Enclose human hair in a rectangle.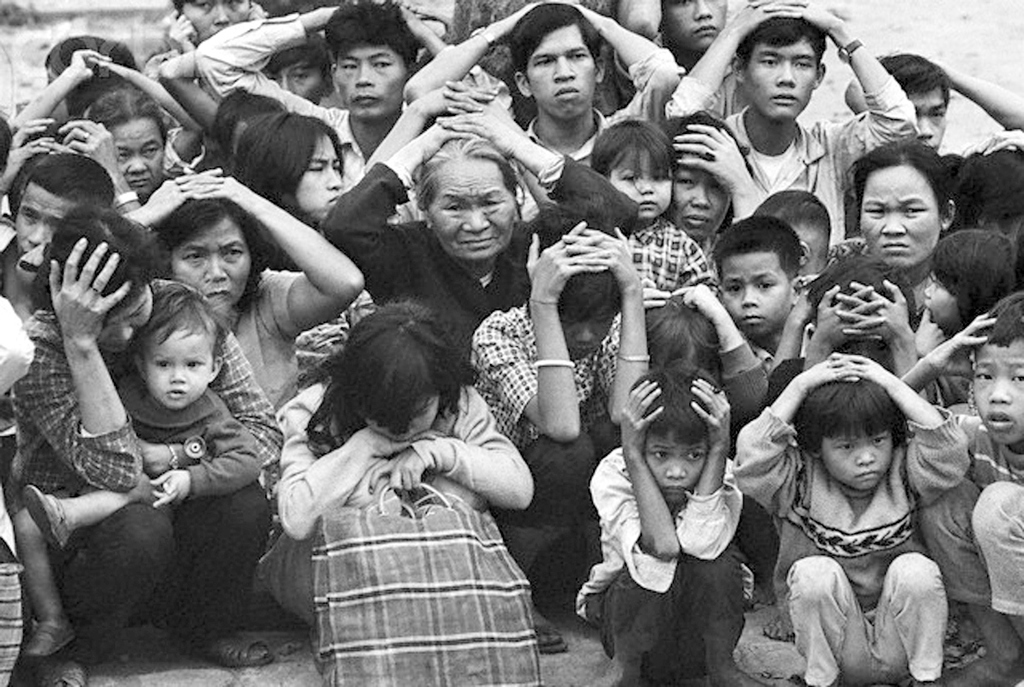
x1=854, y1=139, x2=954, y2=269.
